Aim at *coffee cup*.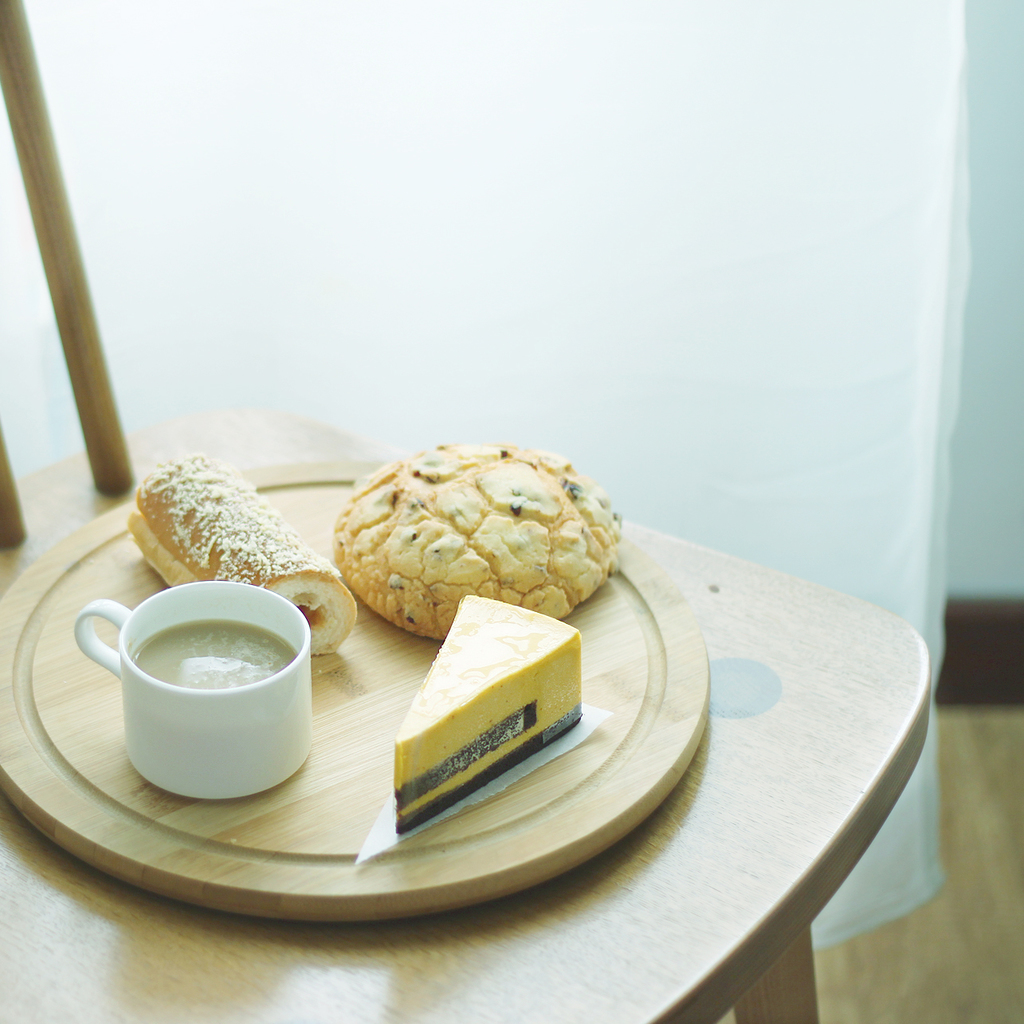
Aimed at <region>73, 576, 318, 805</region>.
